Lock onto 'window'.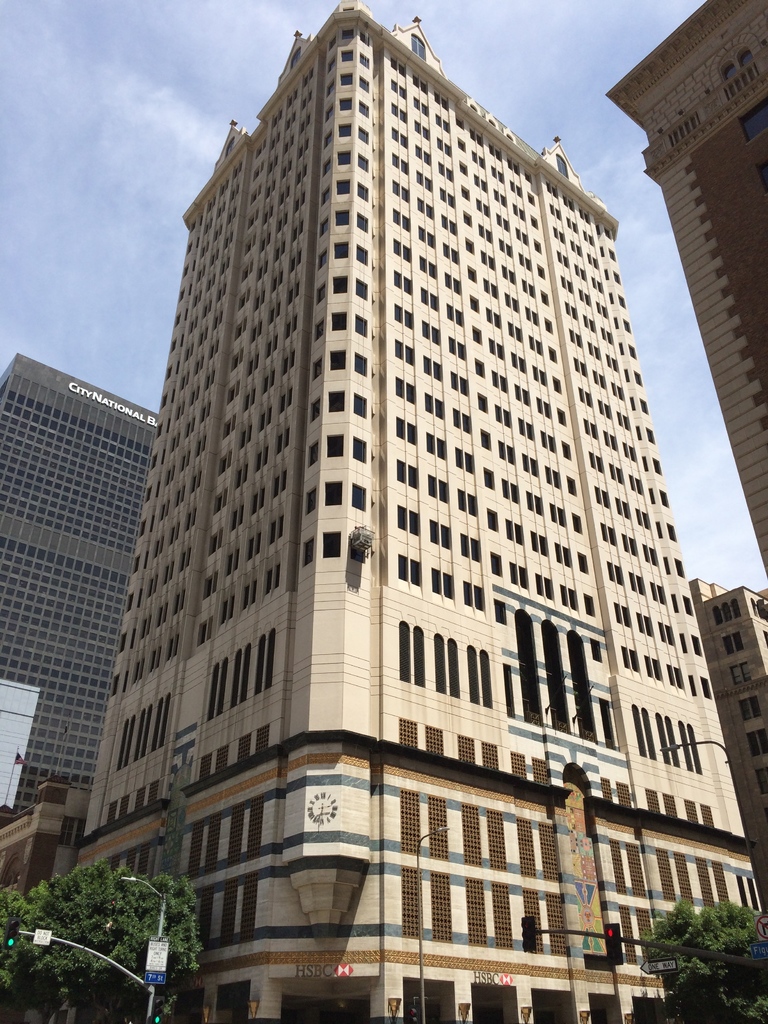
Locked: box=[548, 502, 566, 528].
